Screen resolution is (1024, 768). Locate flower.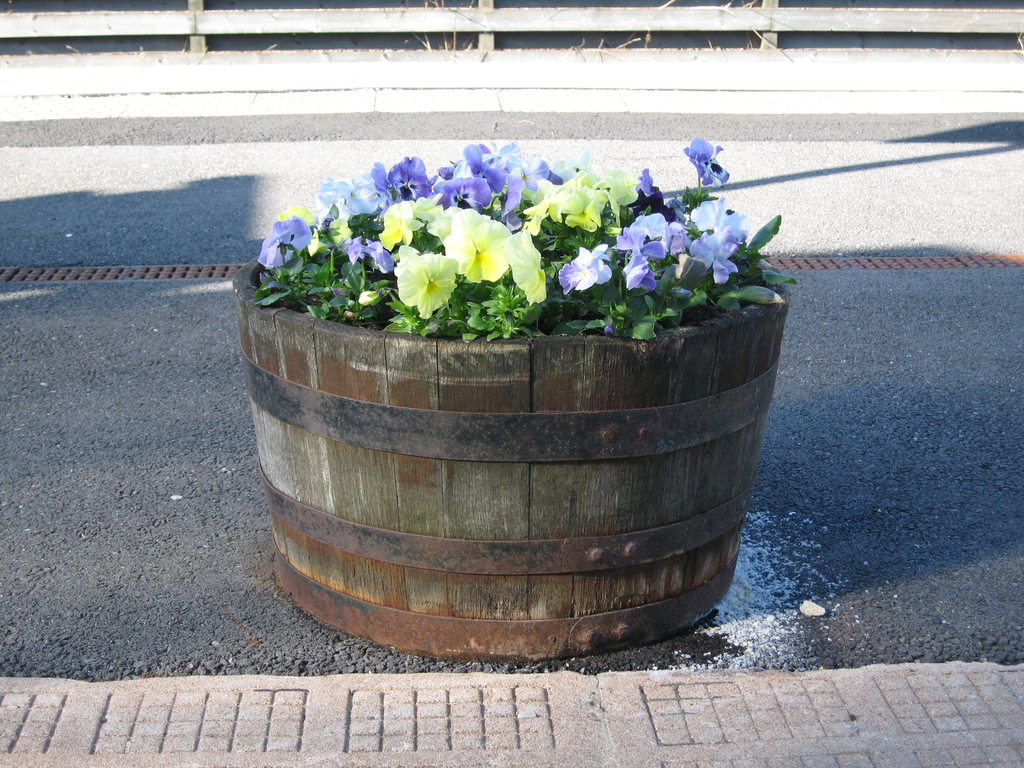
x1=557, y1=248, x2=609, y2=291.
